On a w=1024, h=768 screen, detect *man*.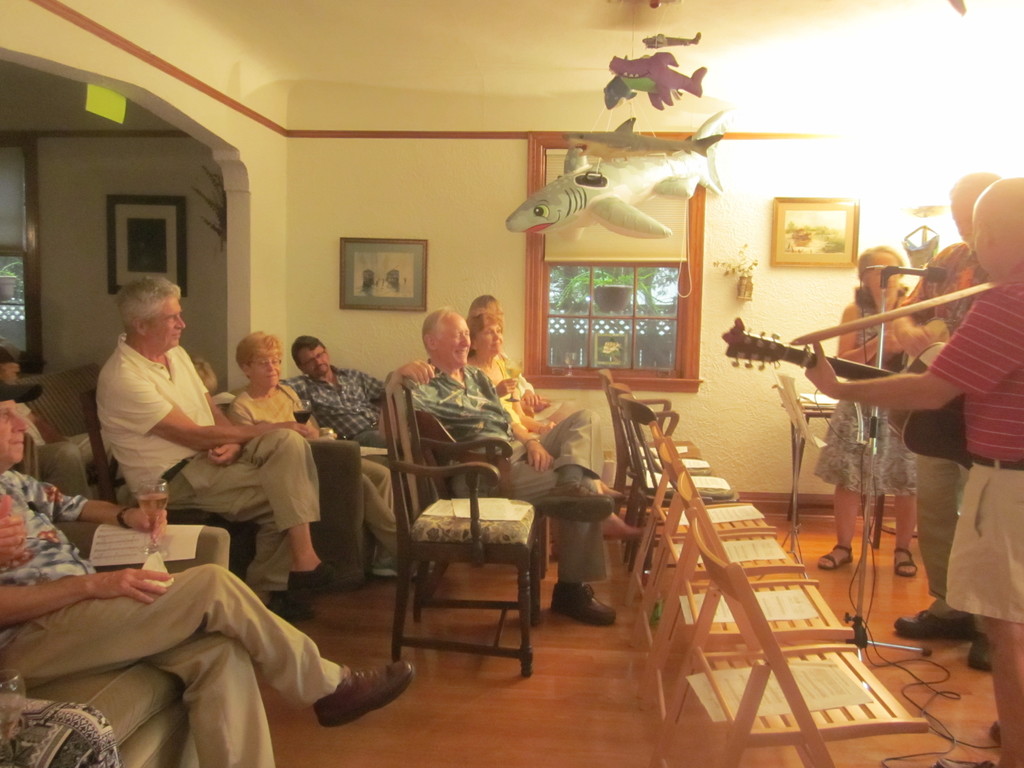
region(282, 333, 388, 447).
